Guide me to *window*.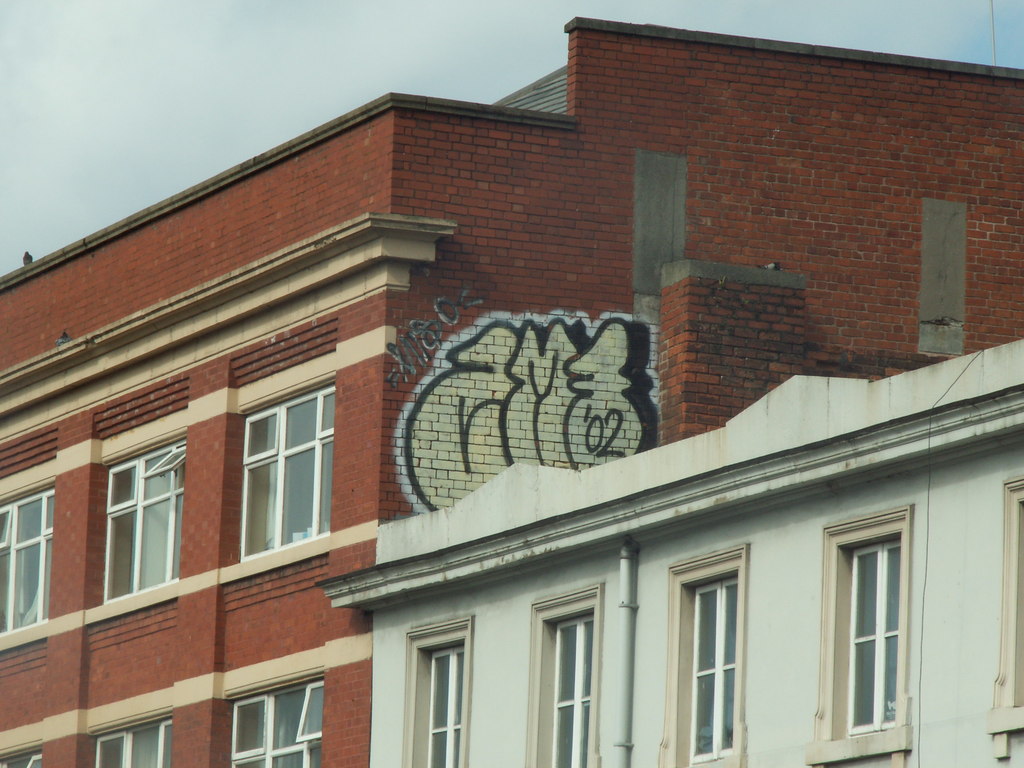
Guidance: <bbox>804, 509, 912, 766</bbox>.
